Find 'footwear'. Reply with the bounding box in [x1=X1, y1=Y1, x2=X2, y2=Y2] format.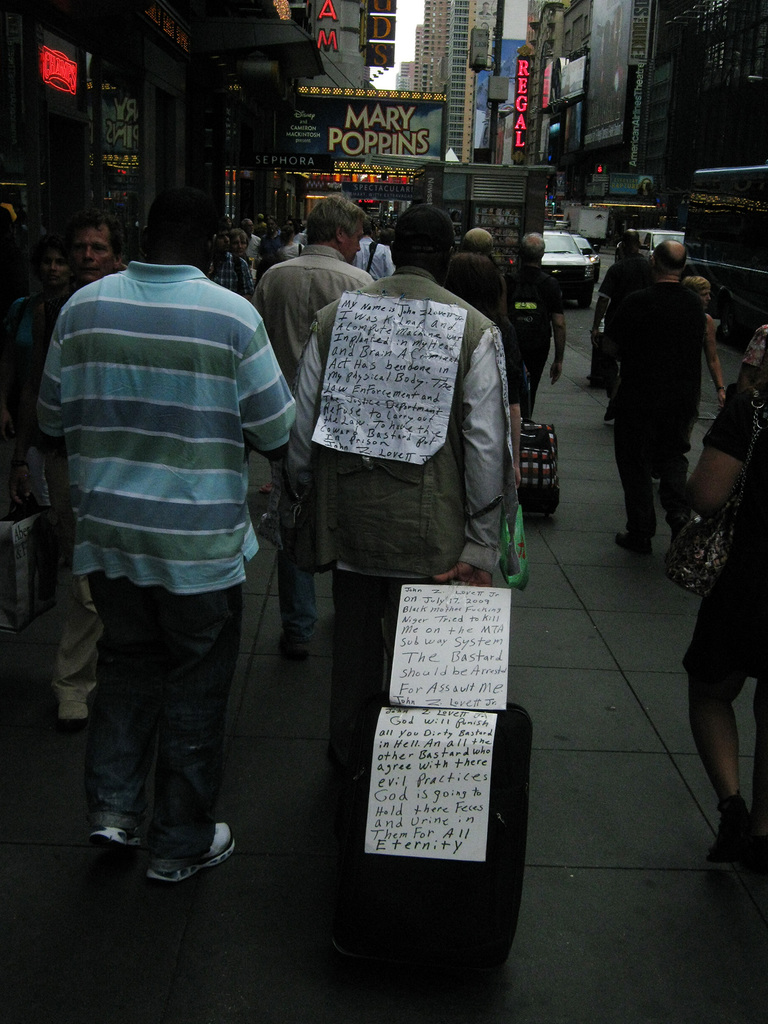
[x1=83, y1=826, x2=140, y2=849].
